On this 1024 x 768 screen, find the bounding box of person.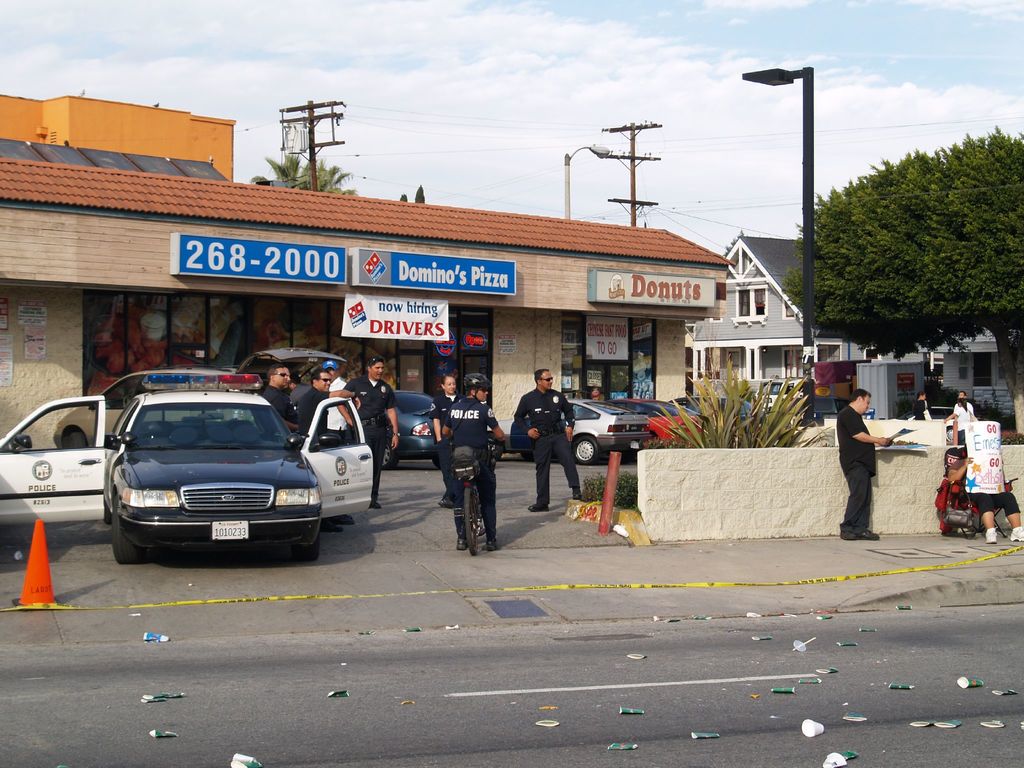
Bounding box: [left=289, top=369, right=348, bottom=444].
